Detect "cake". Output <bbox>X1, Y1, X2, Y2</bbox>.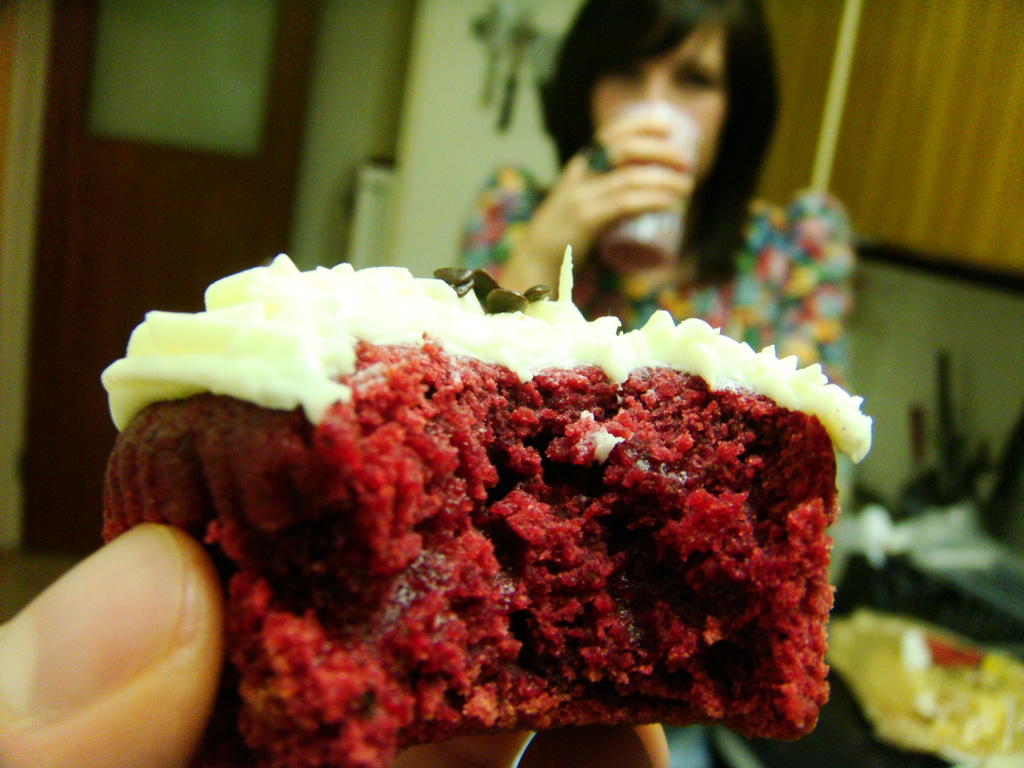
<bbox>102, 255, 871, 767</bbox>.
